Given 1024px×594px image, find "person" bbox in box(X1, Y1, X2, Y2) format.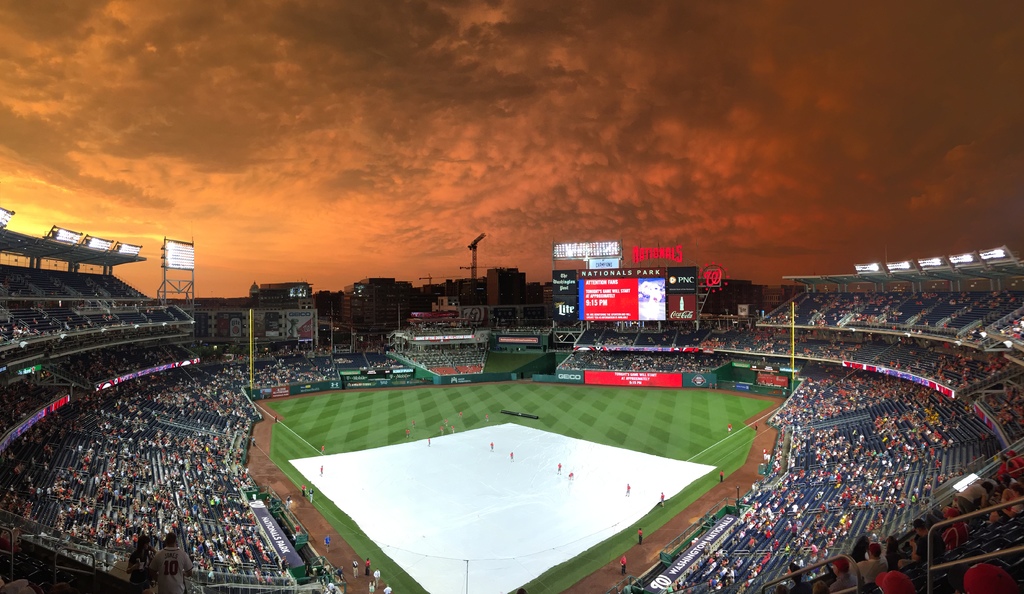
box(371, 568, 380, 586).
